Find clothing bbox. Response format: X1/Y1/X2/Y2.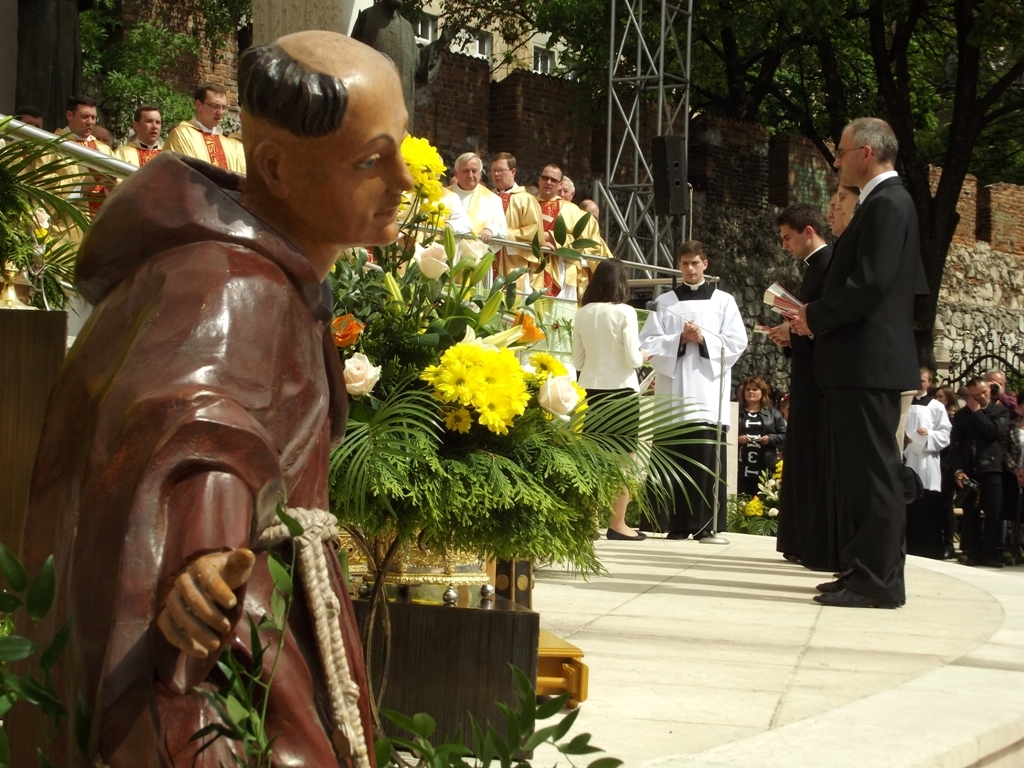
30/171/376/767.
